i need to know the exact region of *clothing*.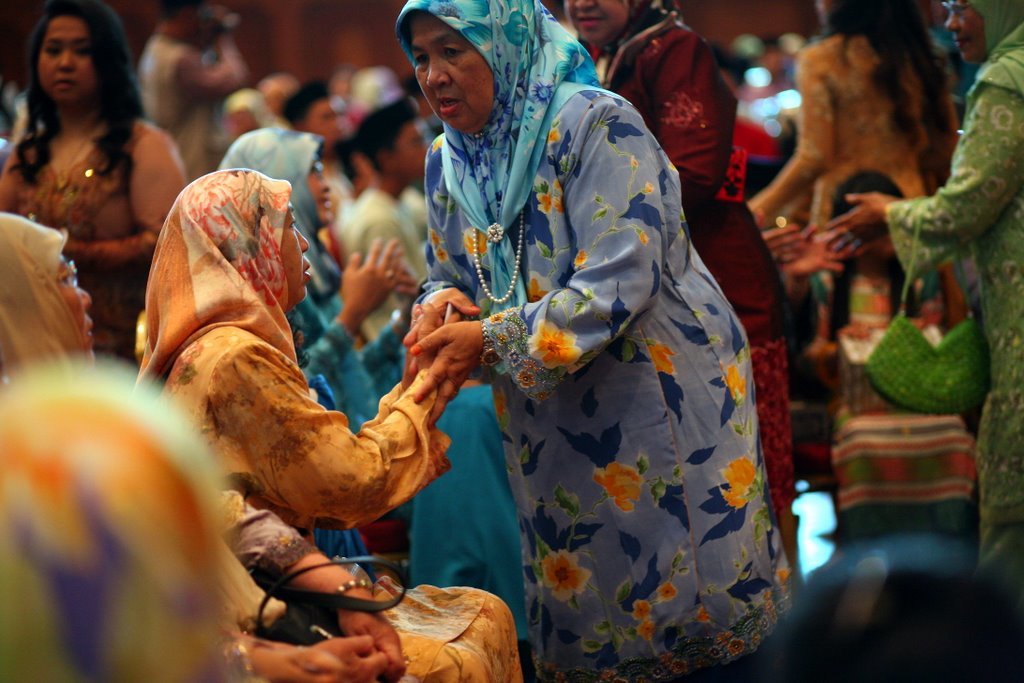
Region: Rect(388, 0, 791, 682).
